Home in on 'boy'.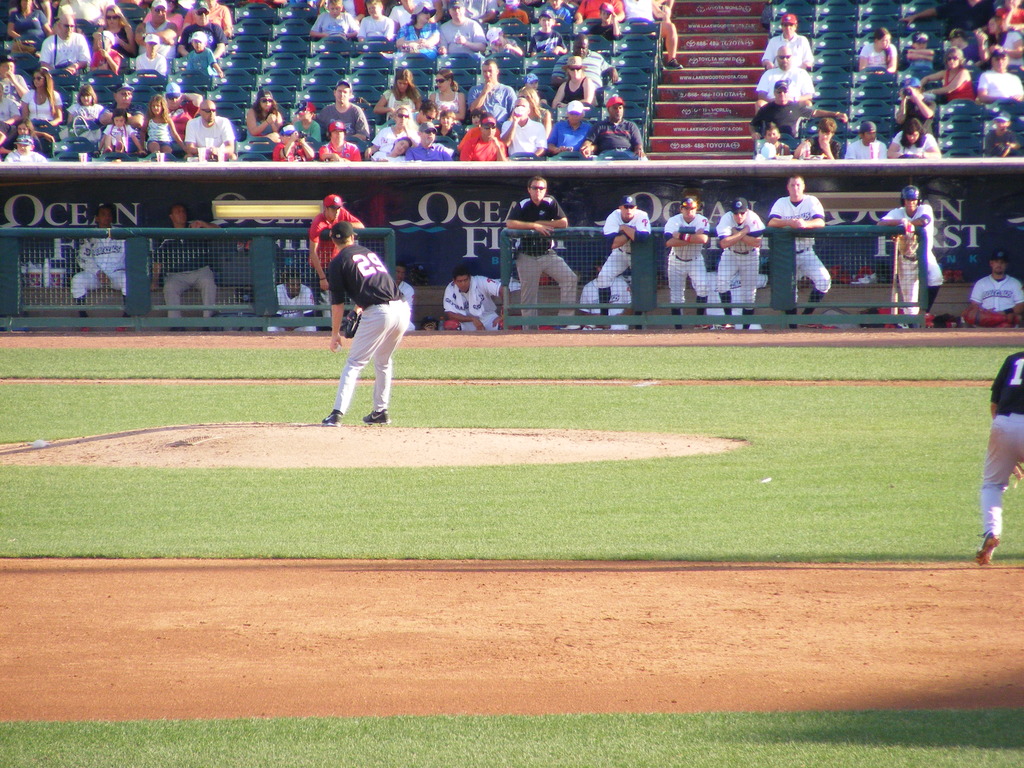
Homed in at bbox=(588, 1, 625, 40).
